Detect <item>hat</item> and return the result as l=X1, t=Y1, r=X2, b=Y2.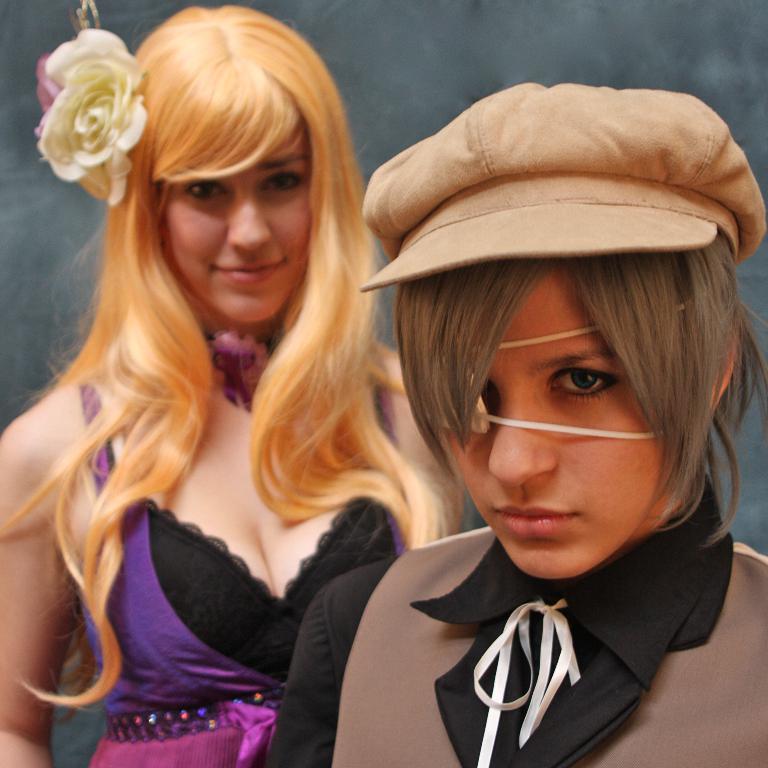
l=359, t=82, r=767, b=291.
